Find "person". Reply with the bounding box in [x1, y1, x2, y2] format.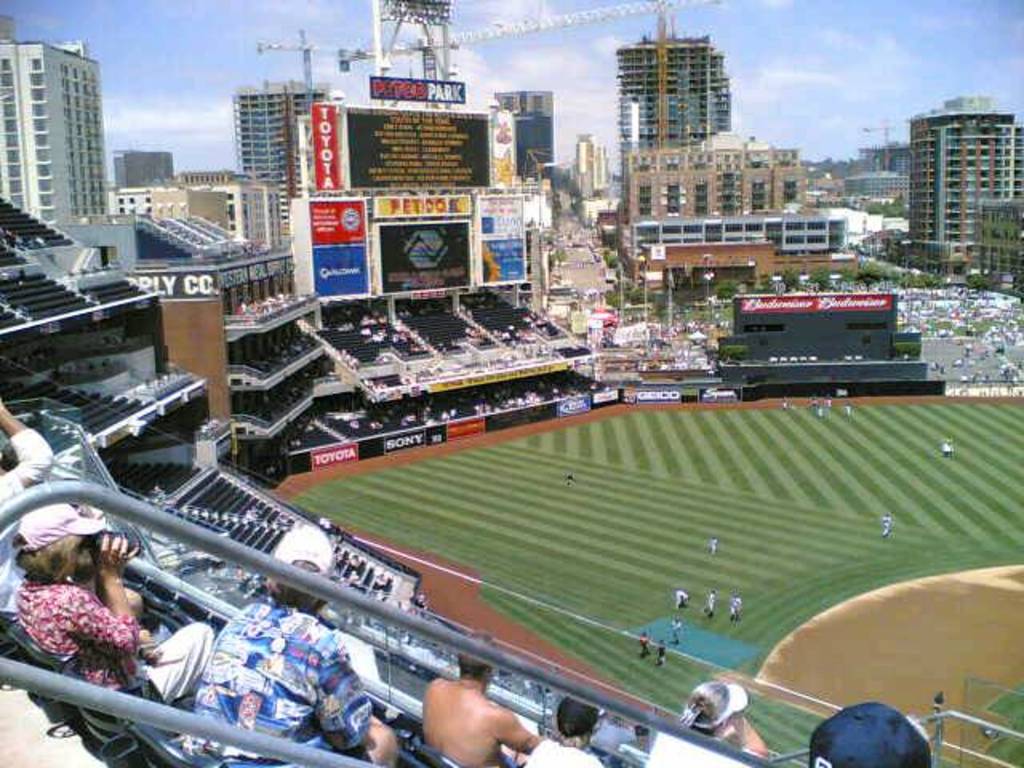
[523, 688, 600, 766].
